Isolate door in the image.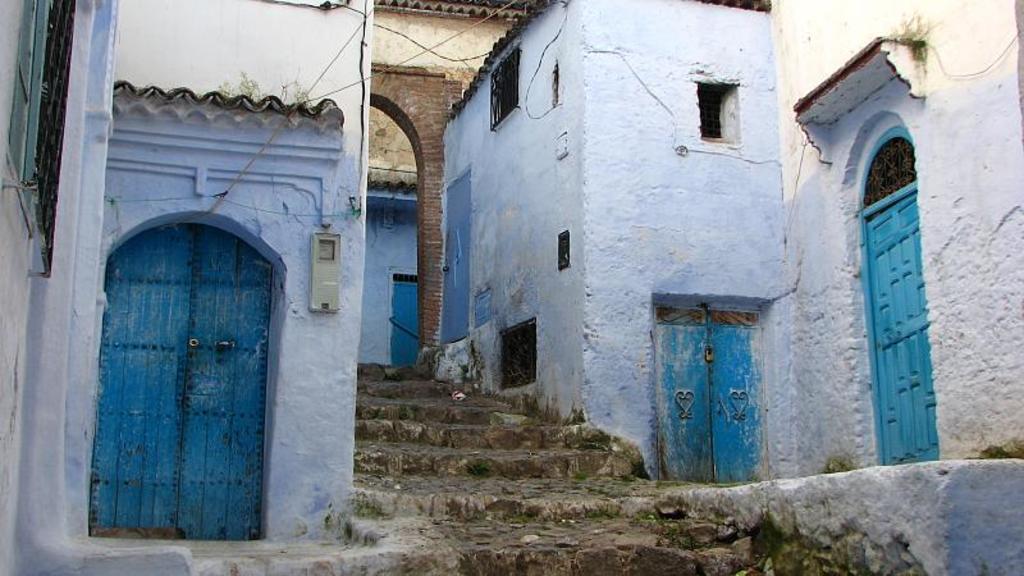
Isolated region: 393 282 417 364.
